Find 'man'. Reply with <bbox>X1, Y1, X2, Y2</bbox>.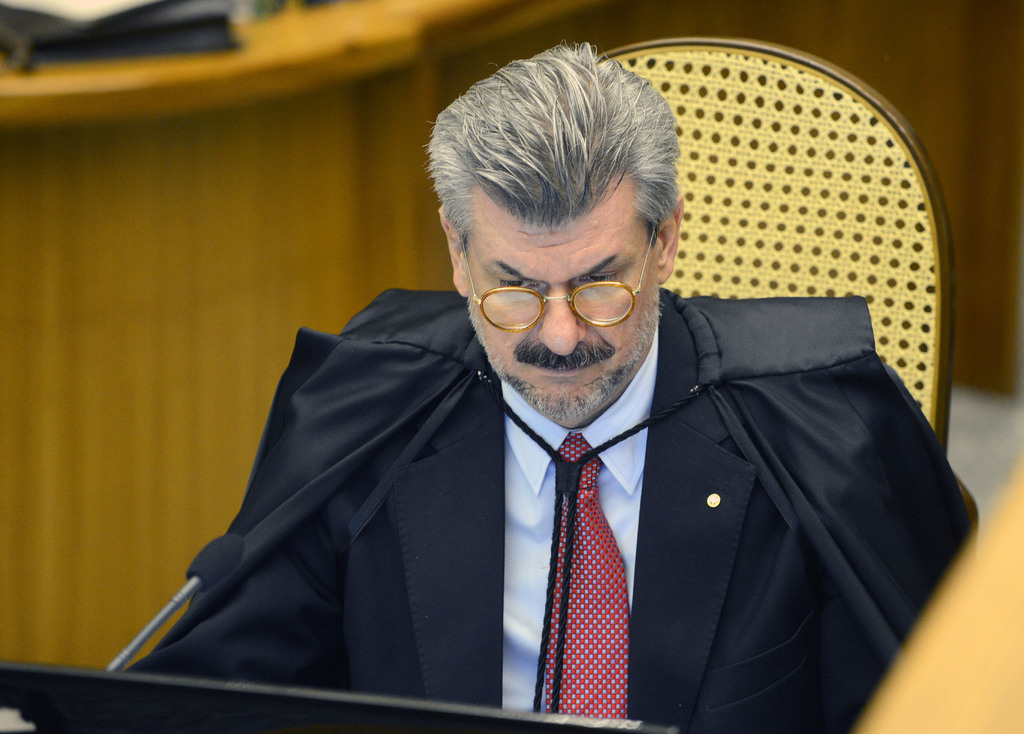
<bbox>114, 57, 977, 697</bbox>.
